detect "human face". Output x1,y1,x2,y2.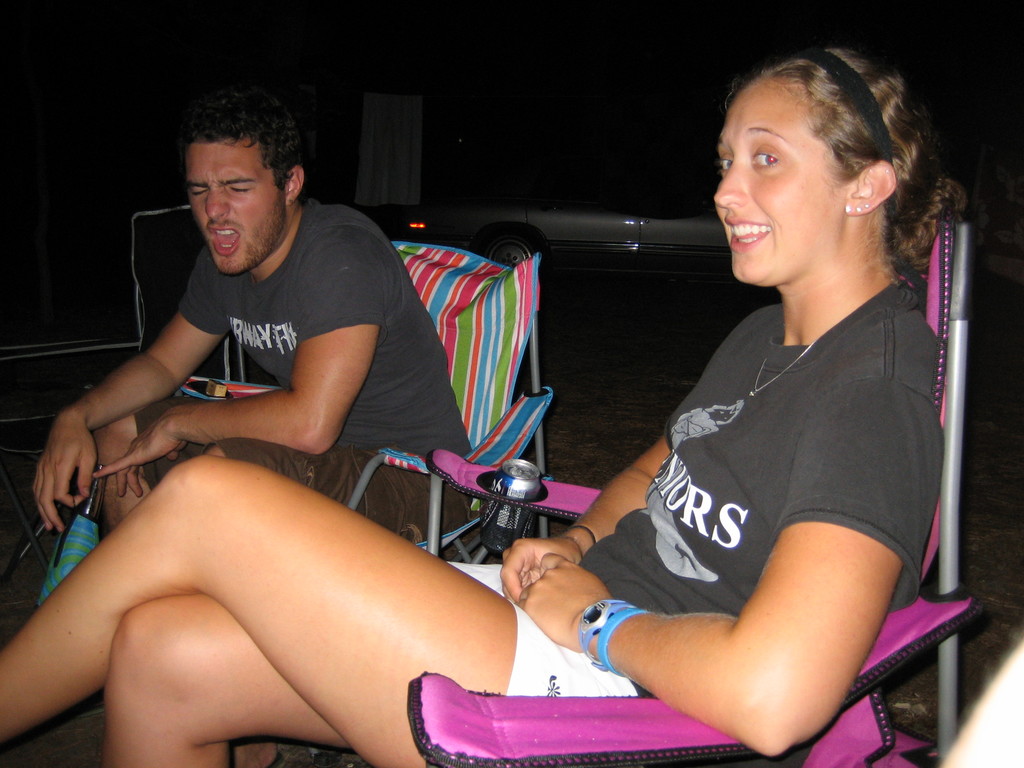
715,76,846,287.
